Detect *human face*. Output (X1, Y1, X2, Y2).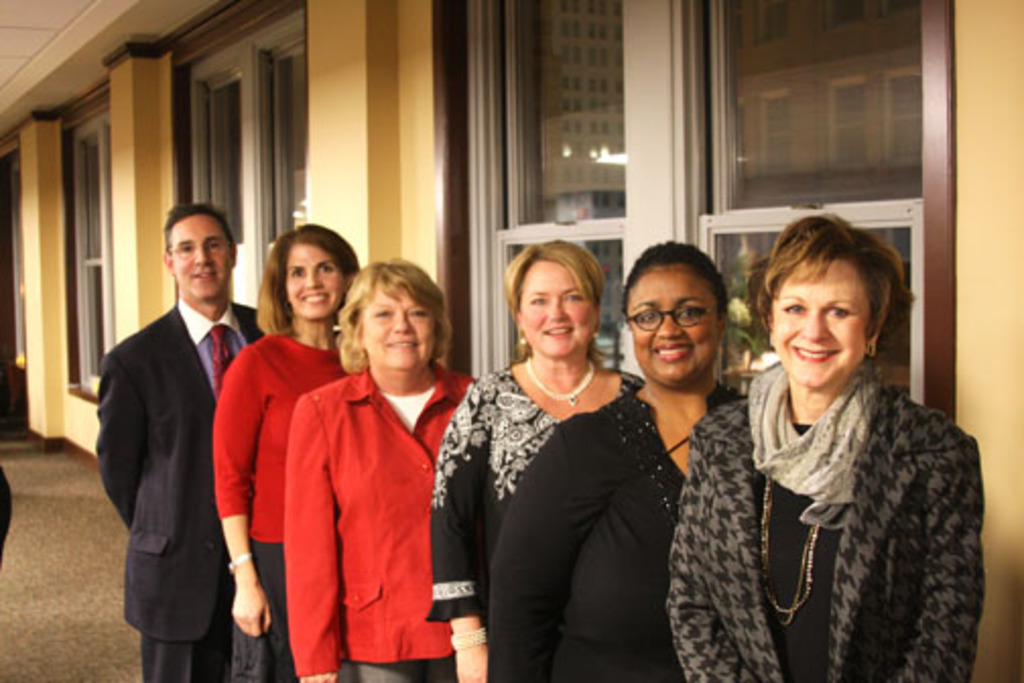
(362, 281, 431, 366).
